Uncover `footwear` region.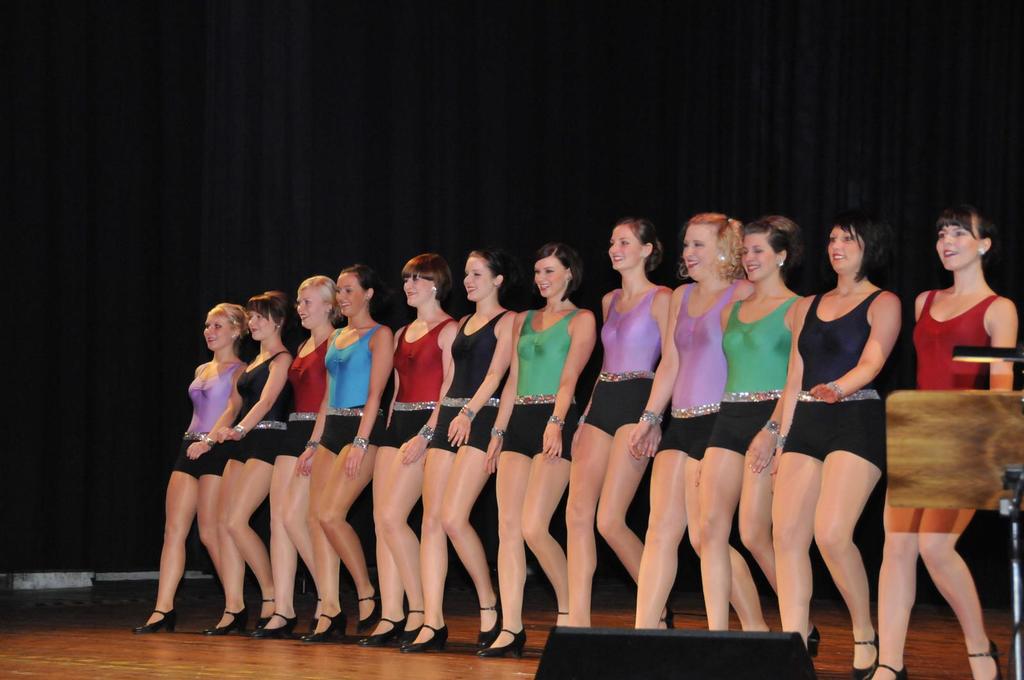
Uncovered: rect(848, 626, 878, 679).
